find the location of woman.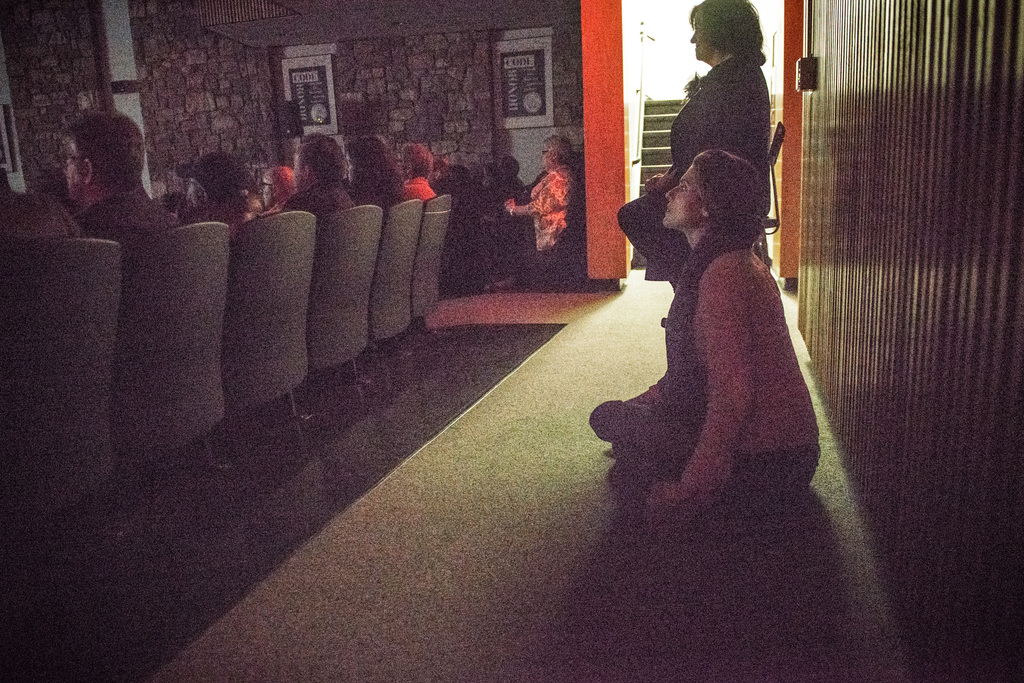
Location: bbox=(609, 0, 769, 293).
